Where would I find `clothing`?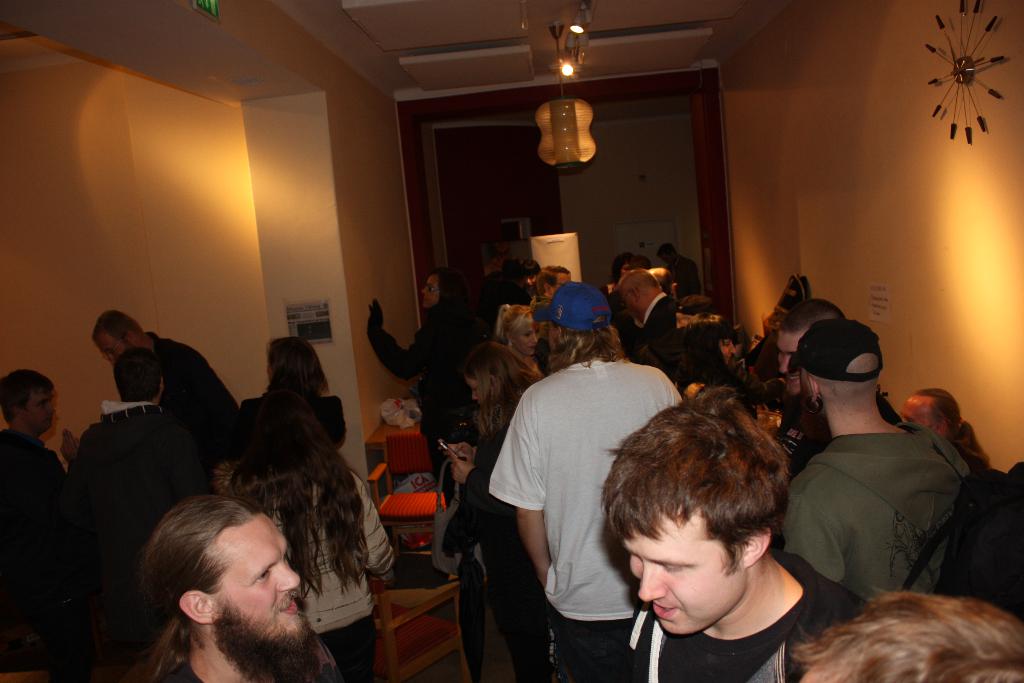
At {"left": 474, "top": 345, "right": 680, "bottom": 682}.
